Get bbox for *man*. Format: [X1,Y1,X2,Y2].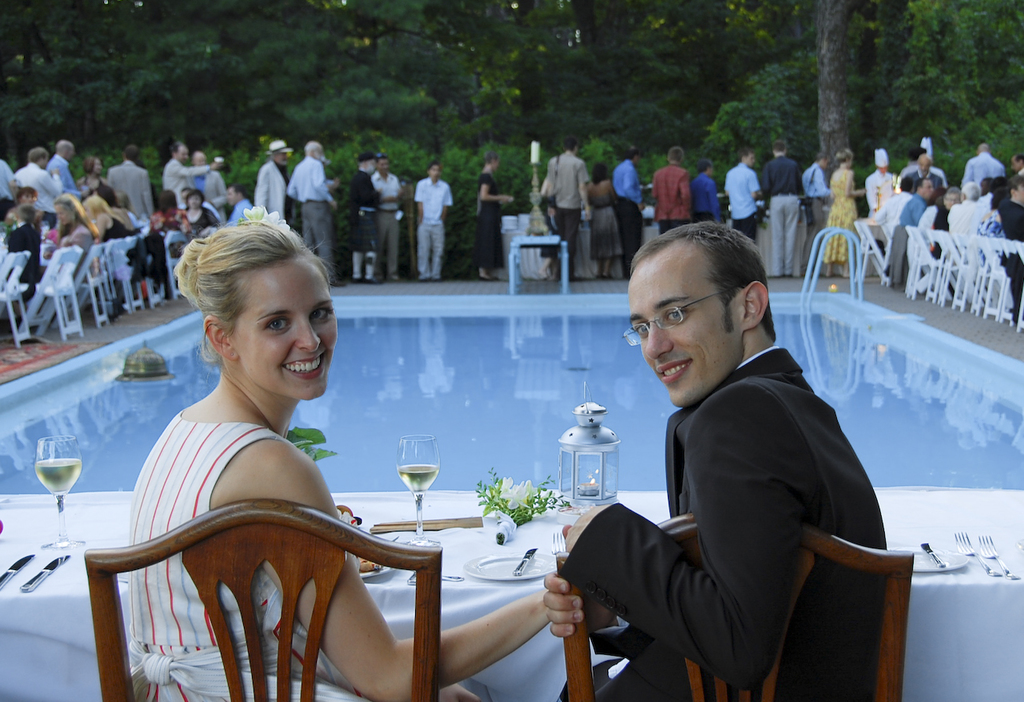
[690,160,720,224].
